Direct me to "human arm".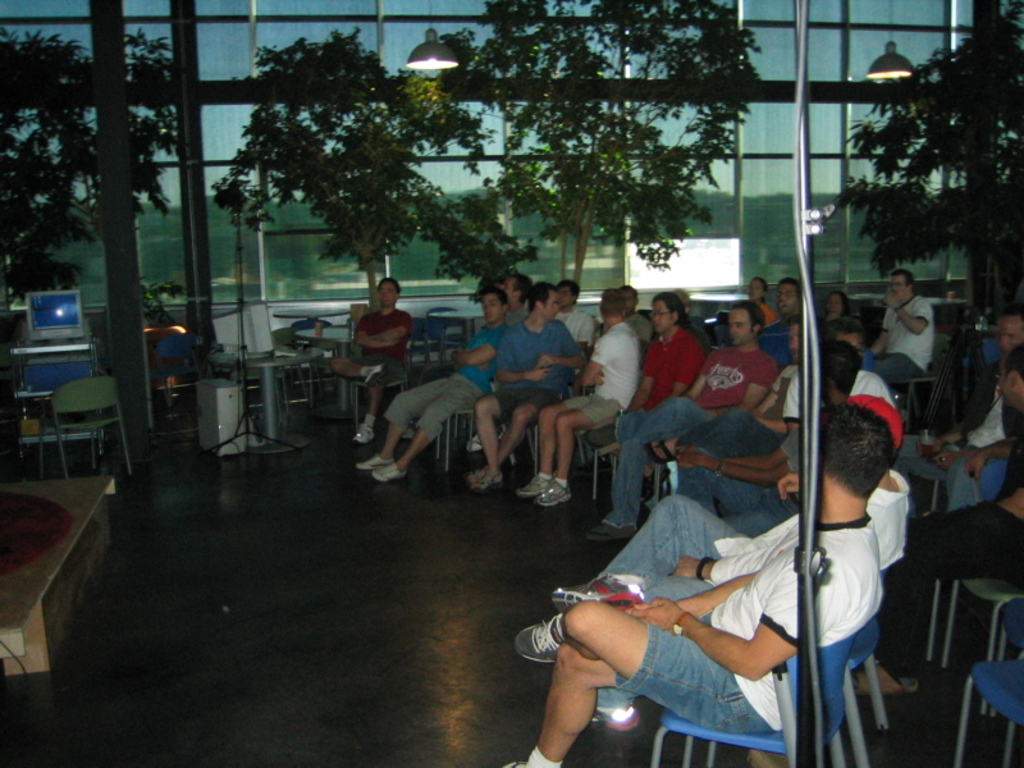
Direction: l=704, t=358, r=781, b=415.
